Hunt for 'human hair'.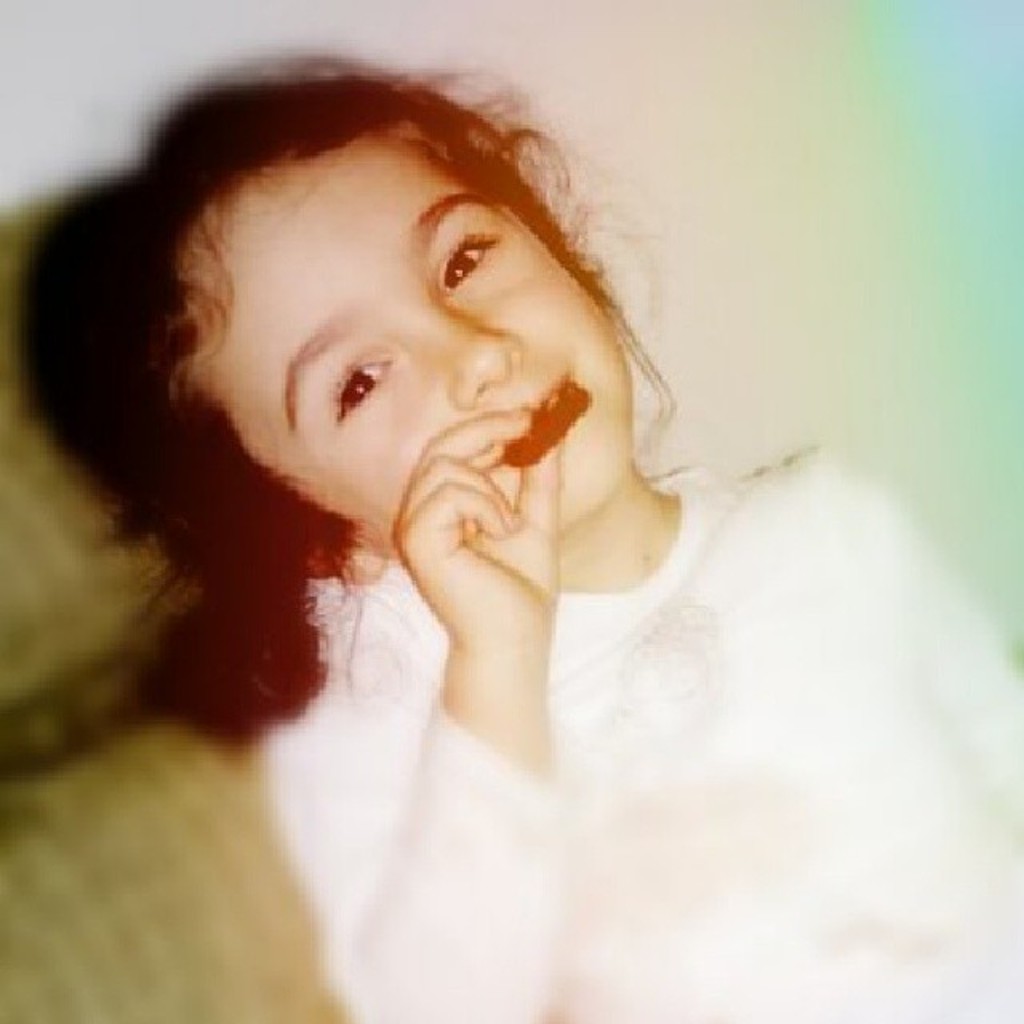
Hunted down at l=27, t=54, r=574, b=758.
